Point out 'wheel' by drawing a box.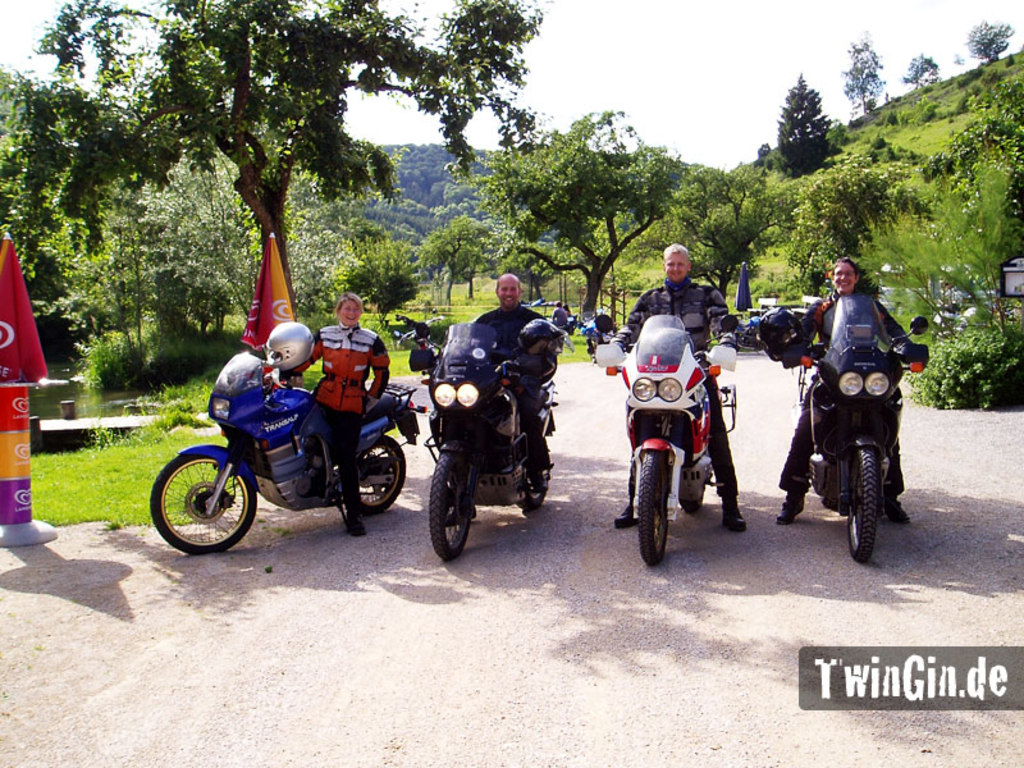
429 445 474 564.
